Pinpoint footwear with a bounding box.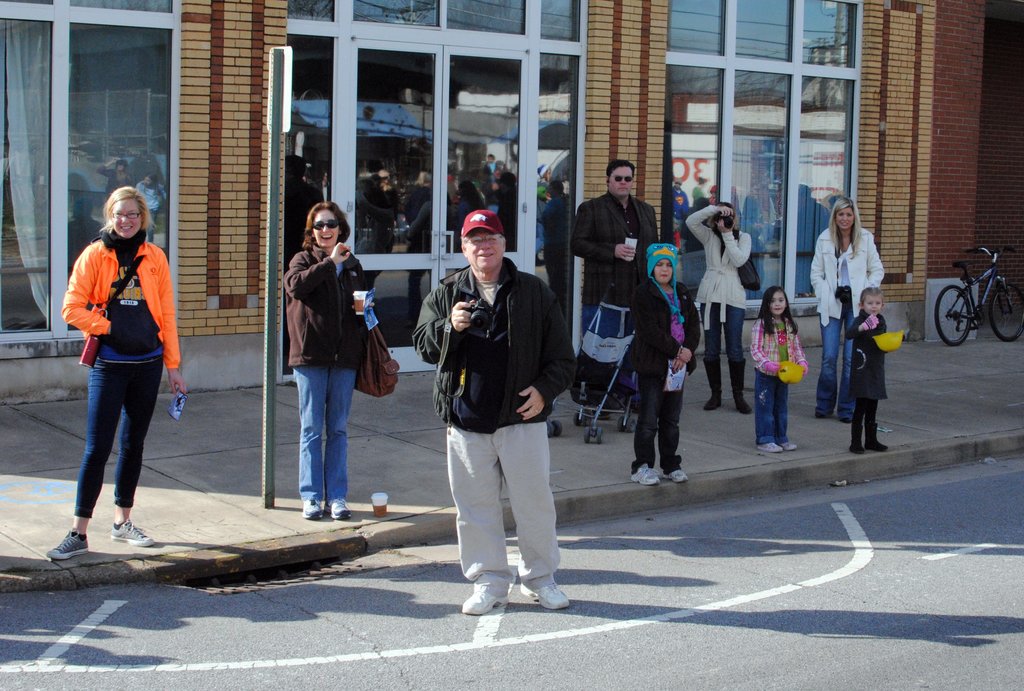
box(30, 512, 148, 571).
